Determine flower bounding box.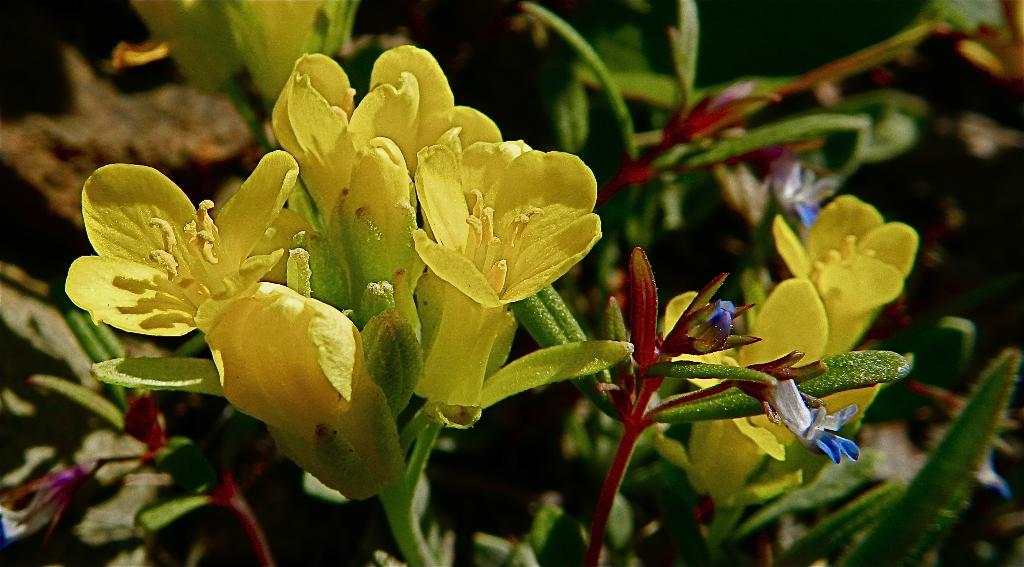
Determined: detection(223, 0, 350, 77).
